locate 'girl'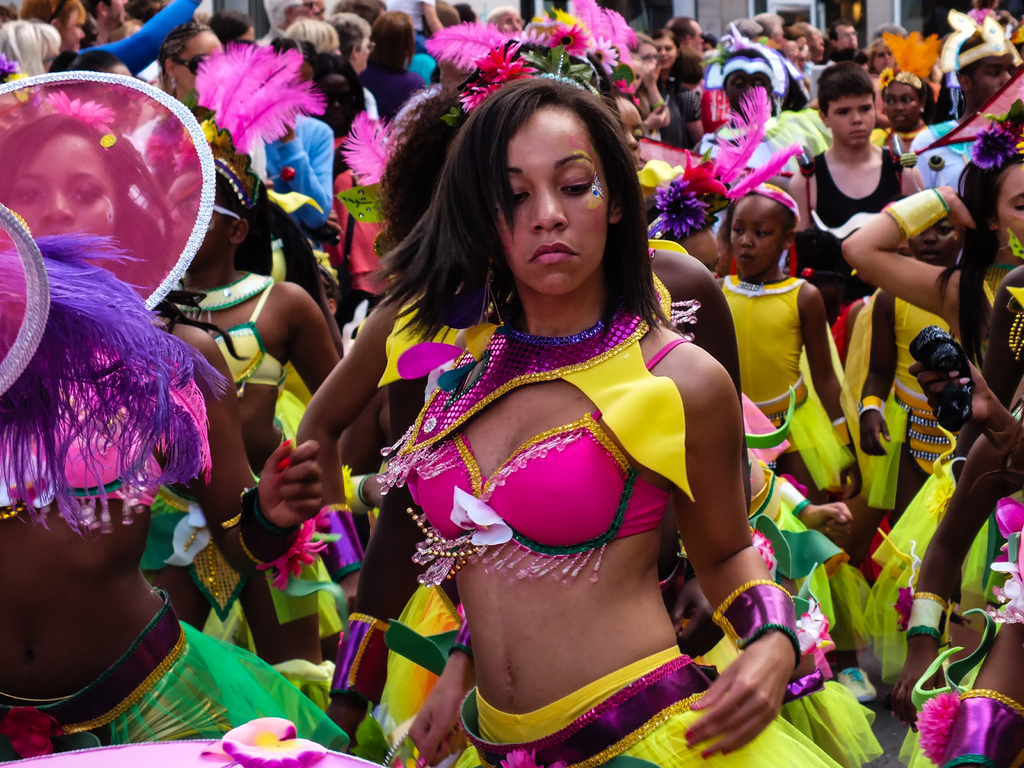
detection(118, 132, 338, 672)
